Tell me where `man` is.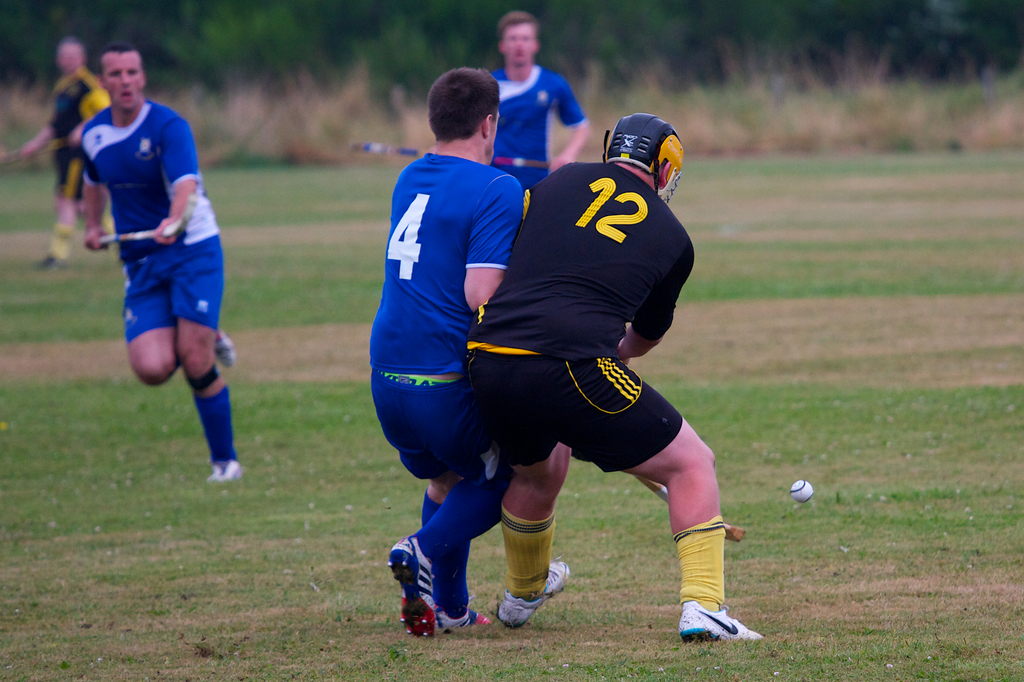
`man` is at [368,65,528,638].
